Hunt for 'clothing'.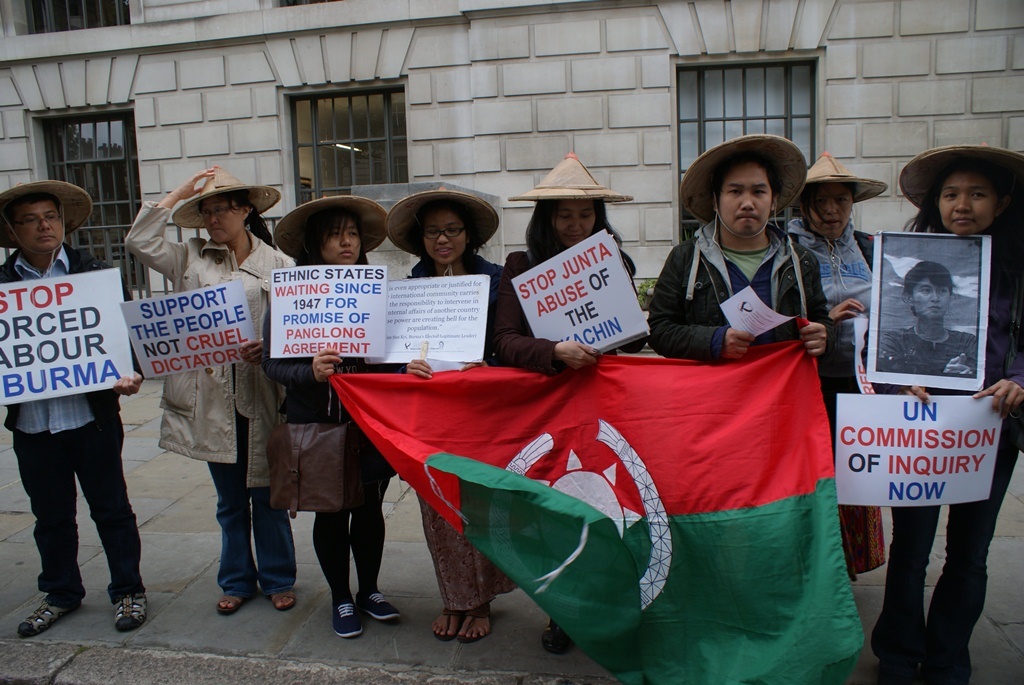
Hunted down at (left=255, top=245, right=400, bottom=577).
